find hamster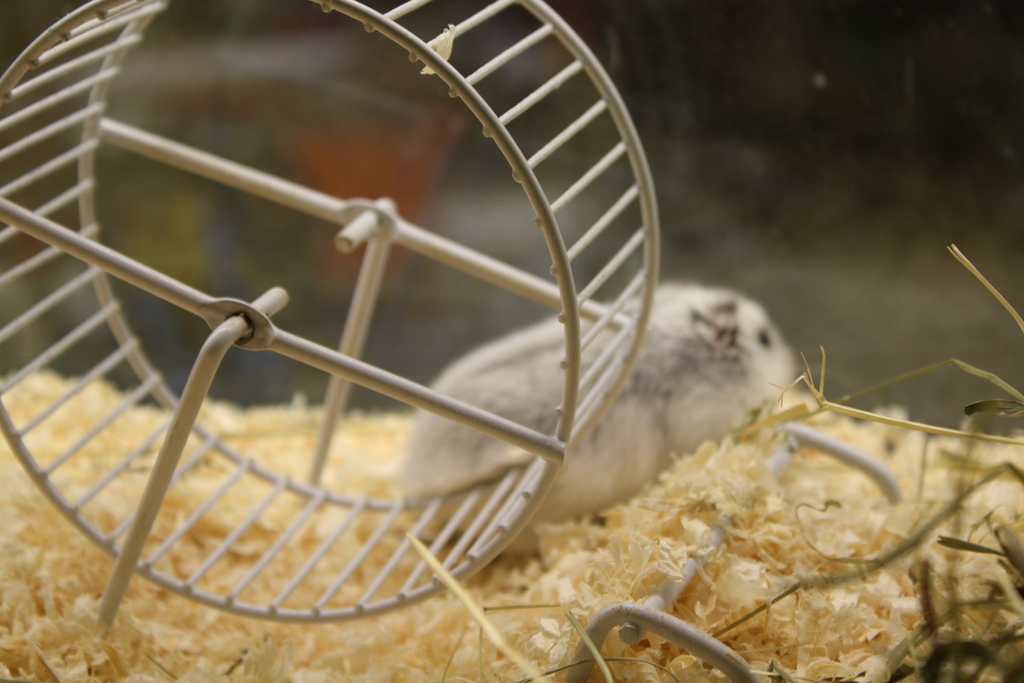
390 278 797 555
